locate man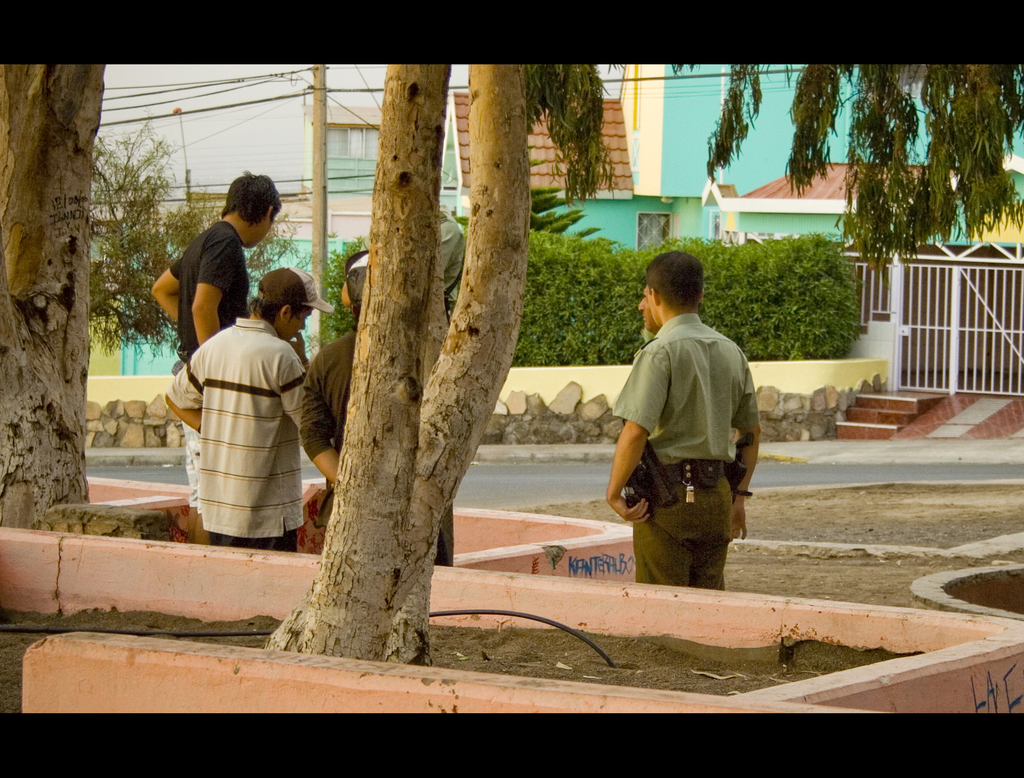
[left=157, top=268, right=342, bottom=552]
